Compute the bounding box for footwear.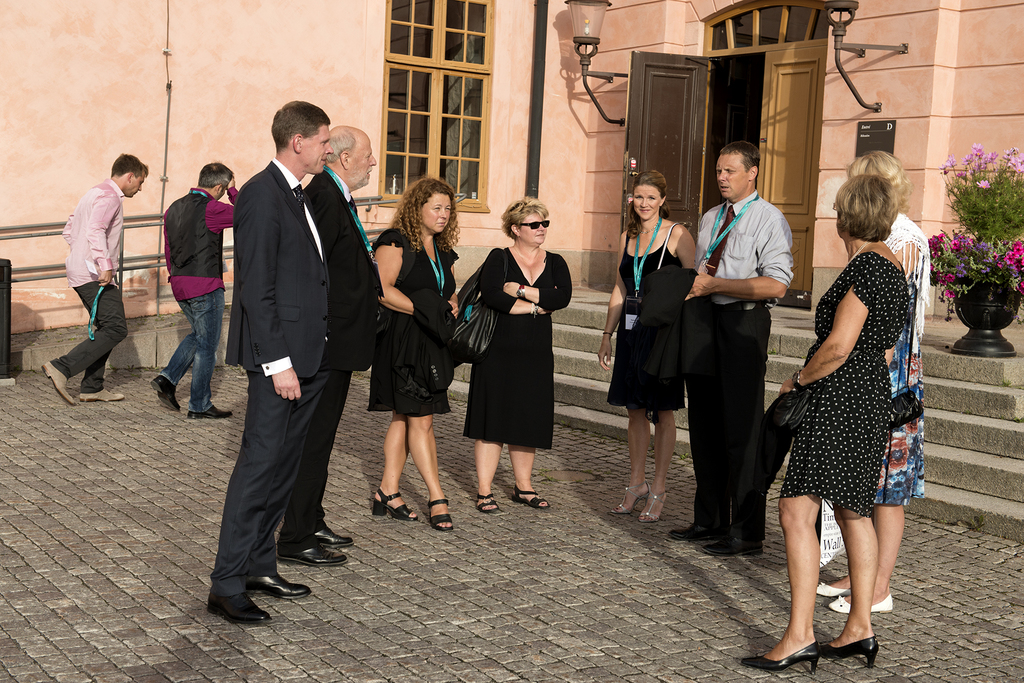
bbox=(705, 535, 769, 559).
